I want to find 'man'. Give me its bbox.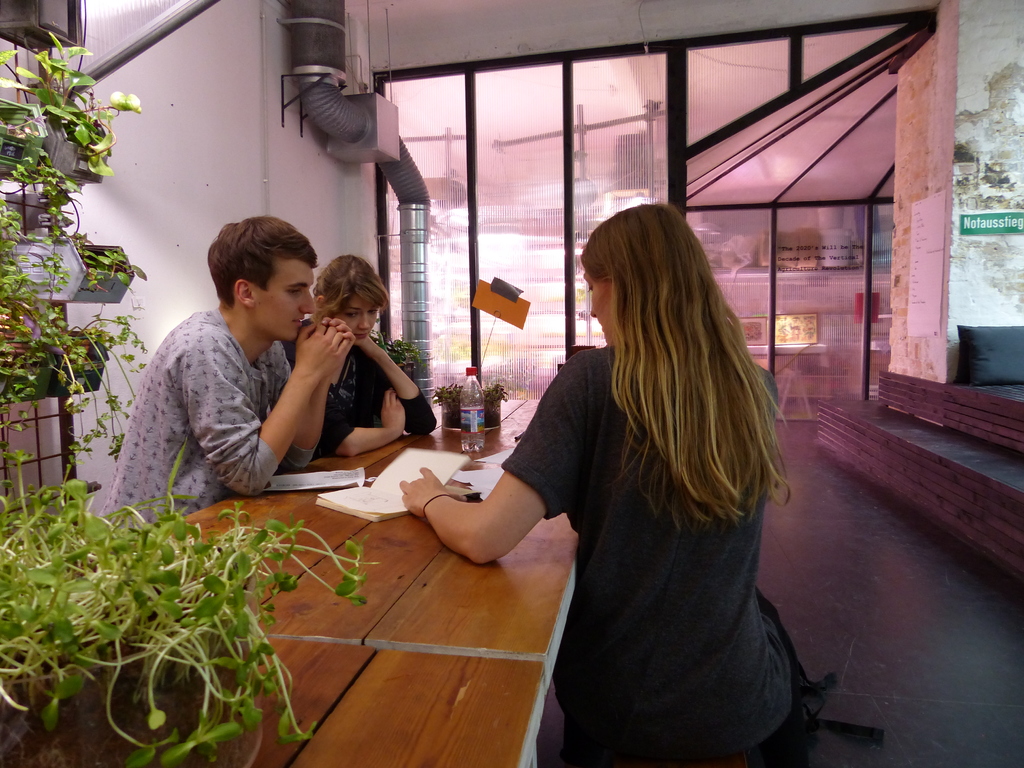
box(121, 214, 352, 516).
